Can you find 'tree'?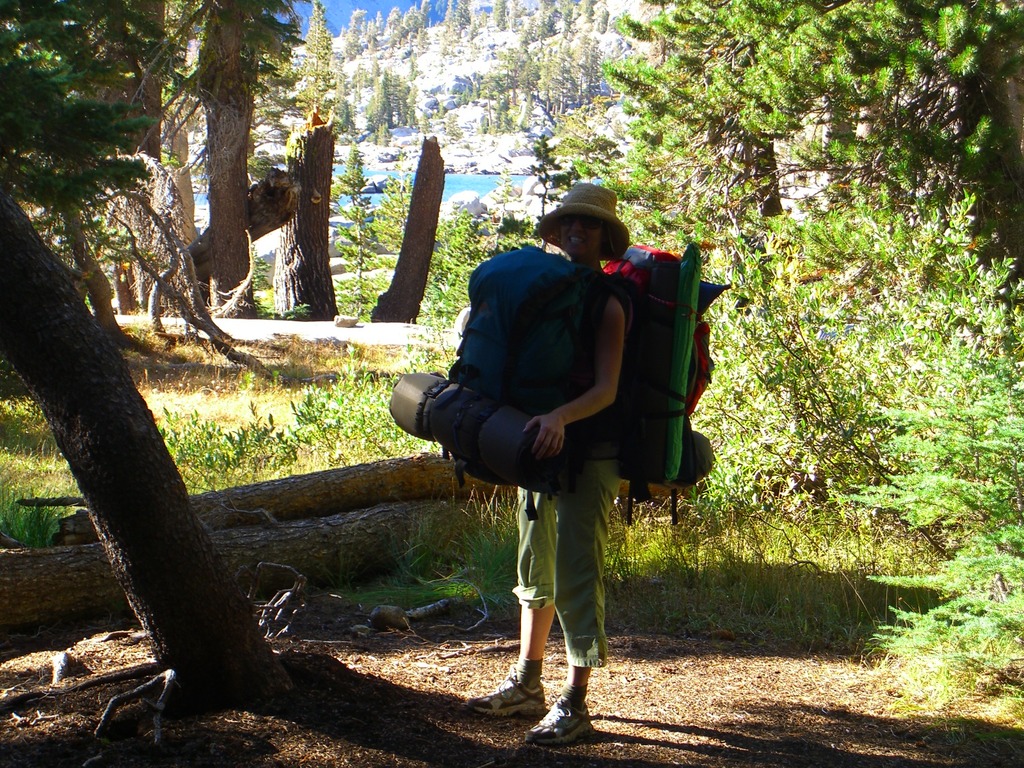
Yes, bounding box: Rect(180, 0, 306, 339).
